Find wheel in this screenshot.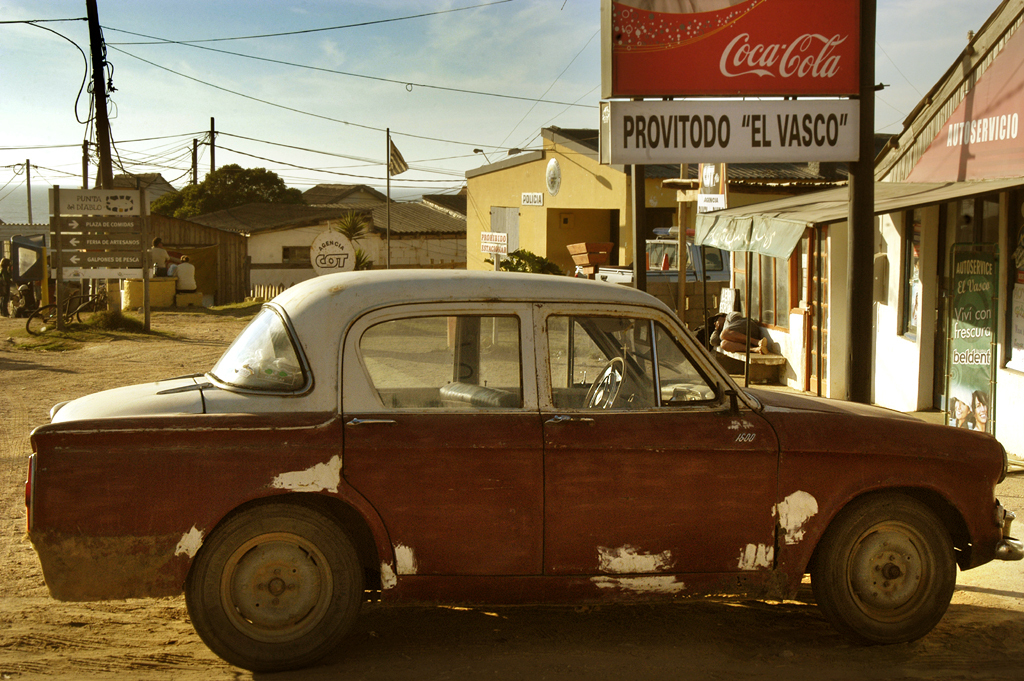
The bounding box for wheel is box(175, 504, 369, 663).
